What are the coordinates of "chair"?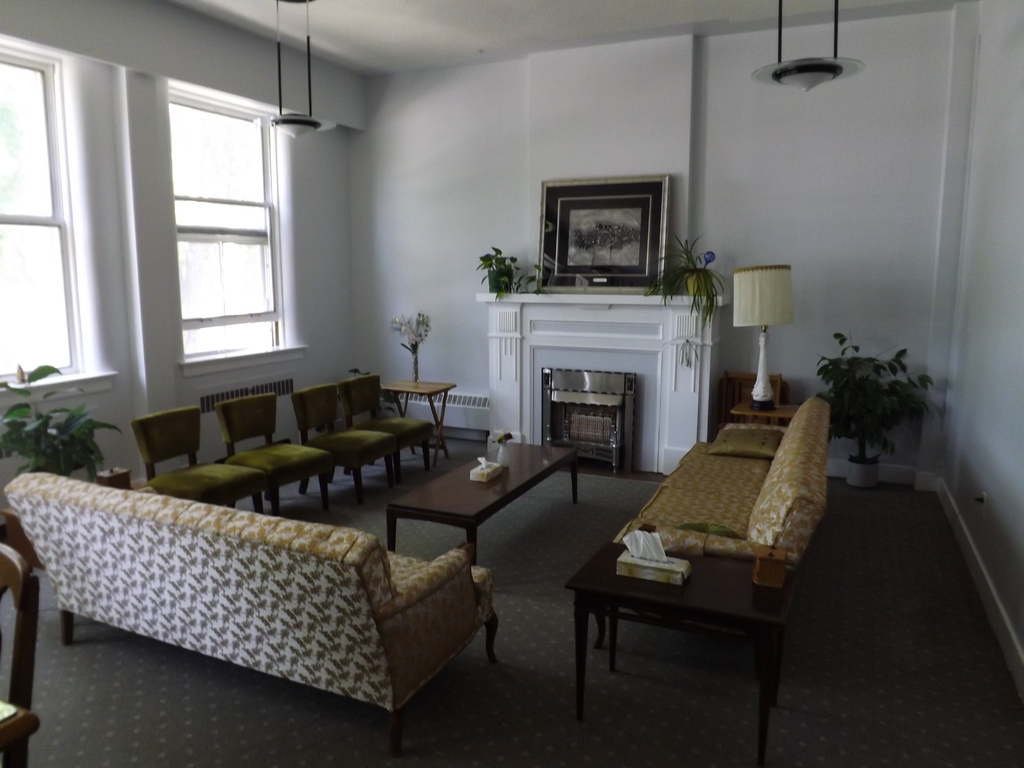
bbox=[340, 373, 435, 477].
